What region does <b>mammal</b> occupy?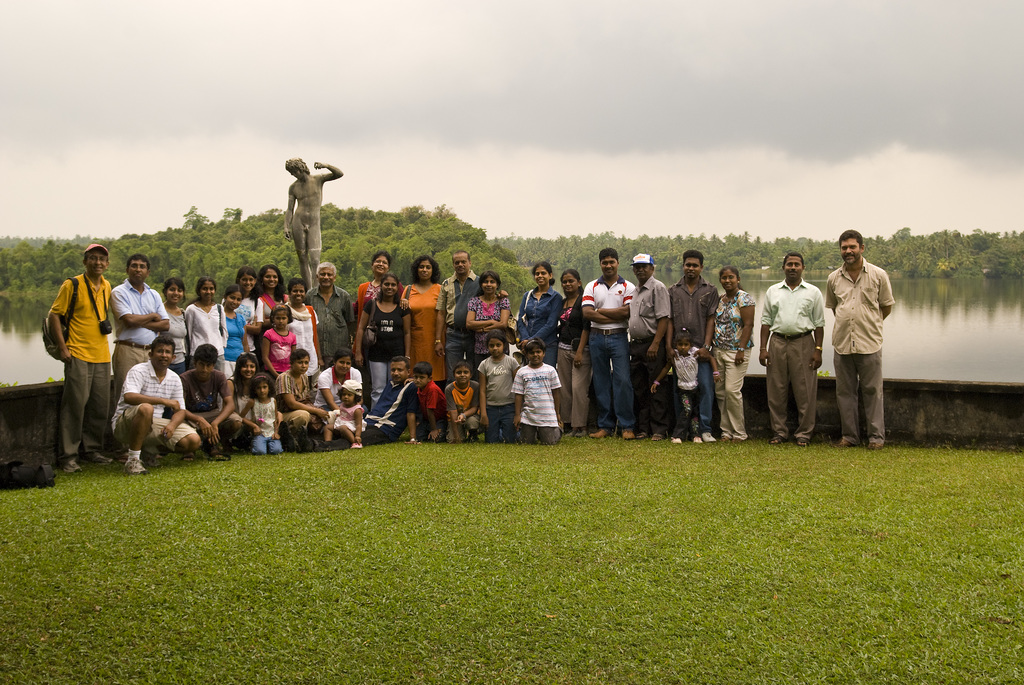
x1=358, y1=253, x2=390, y2=411.
